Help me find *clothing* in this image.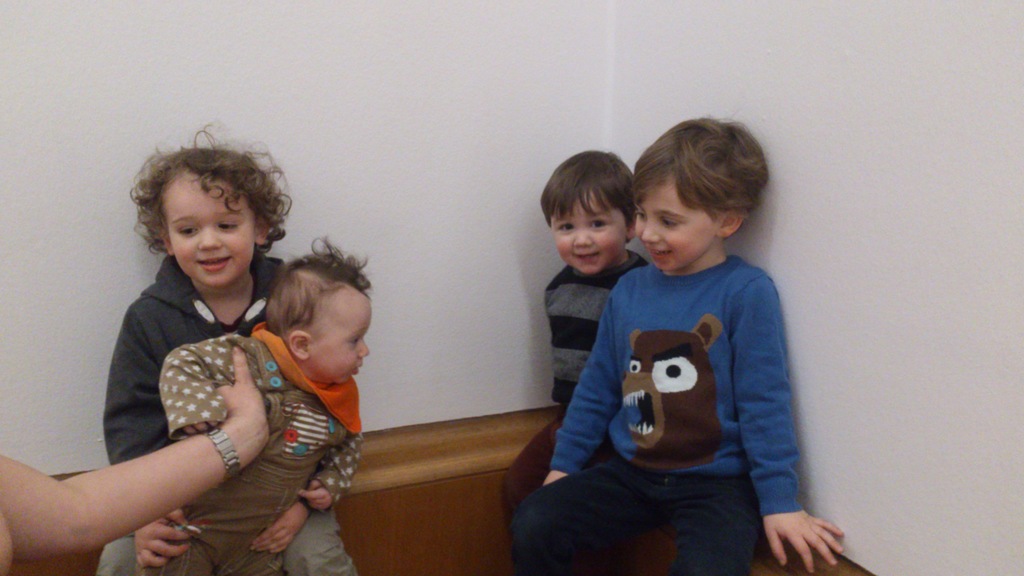
Found it: detection(492, 413, 609, 572).
